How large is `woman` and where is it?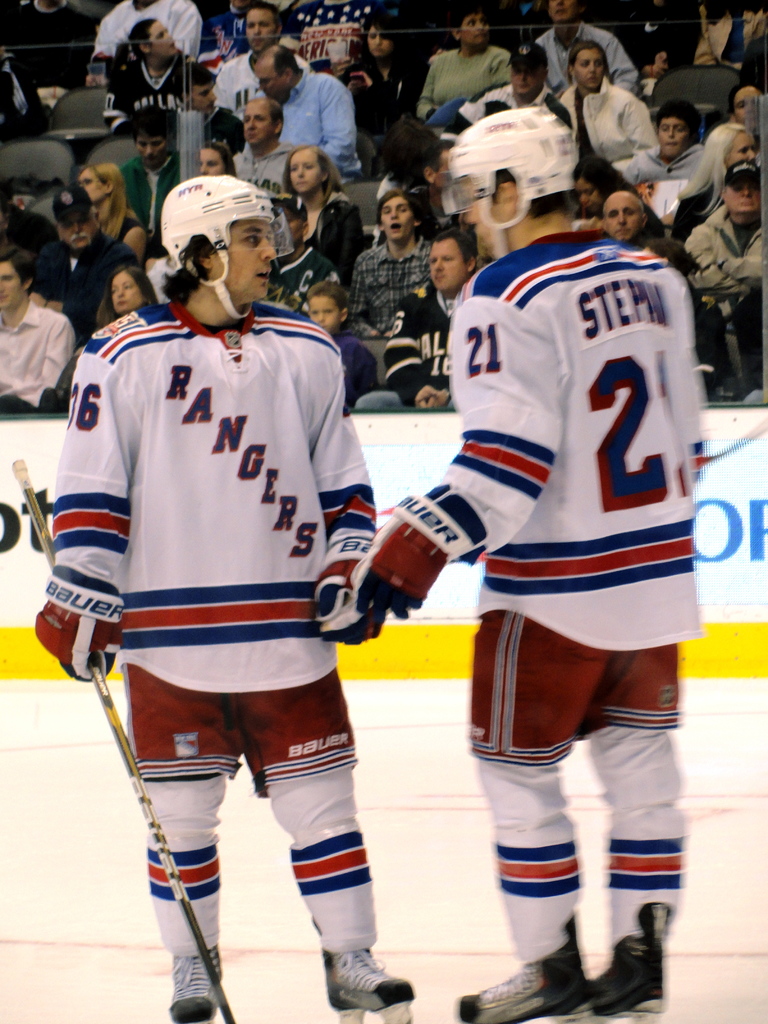
Bounding box: [79,163,143,259].
